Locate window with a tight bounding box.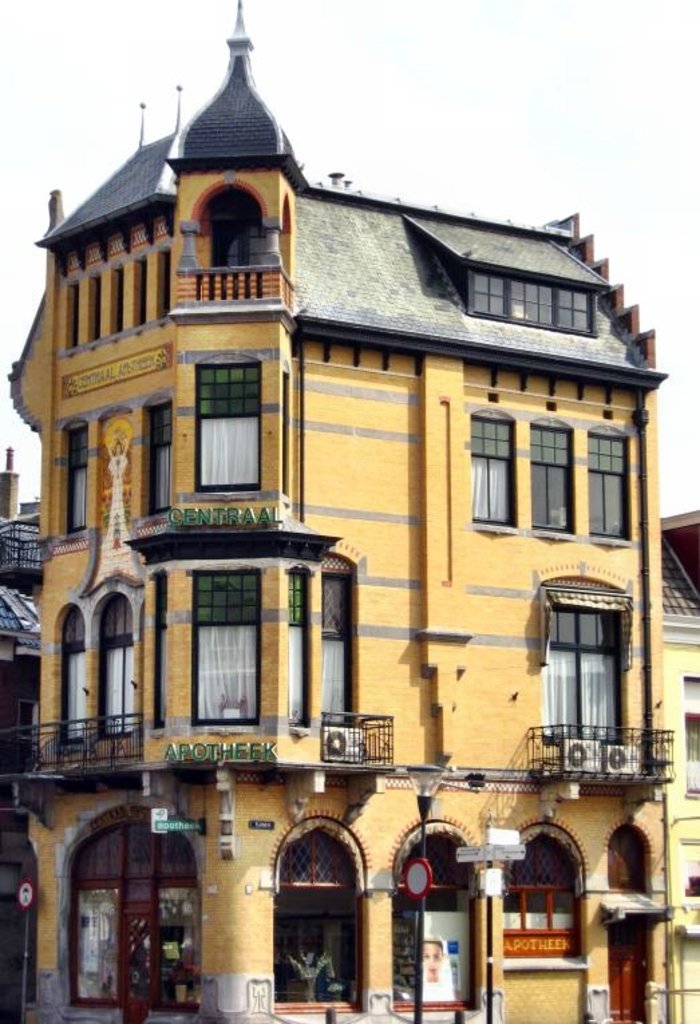
l=146, t=392, r=174, b=517.
